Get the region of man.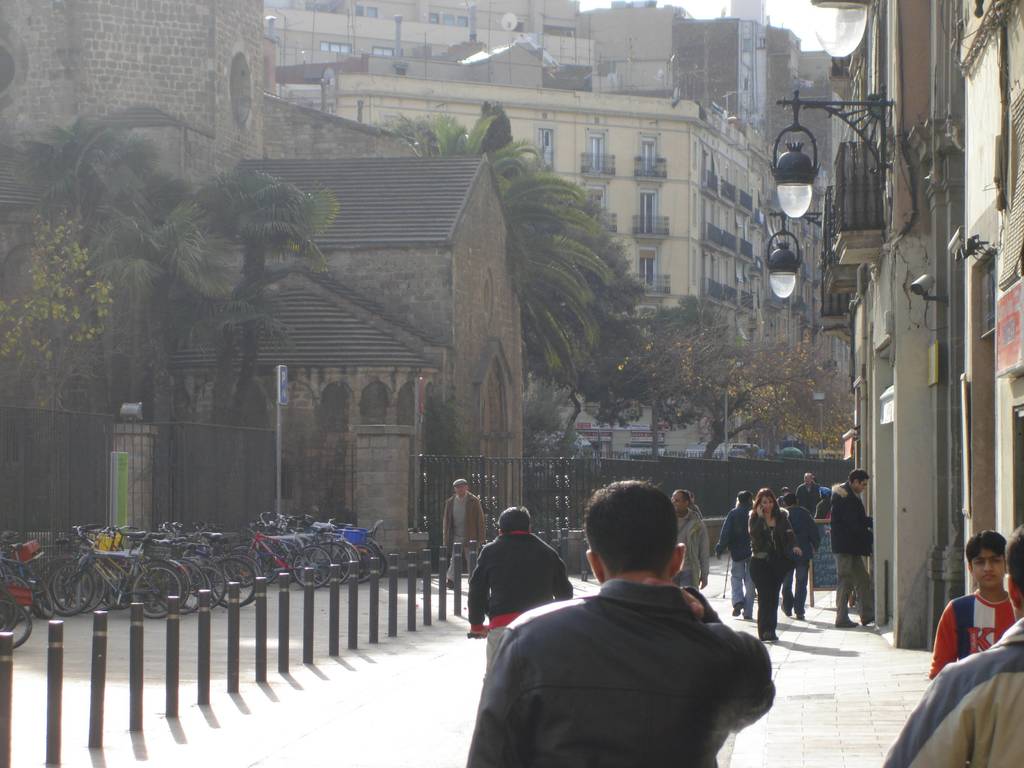
<bbox>475, 496, 786, 761</bbox>.
